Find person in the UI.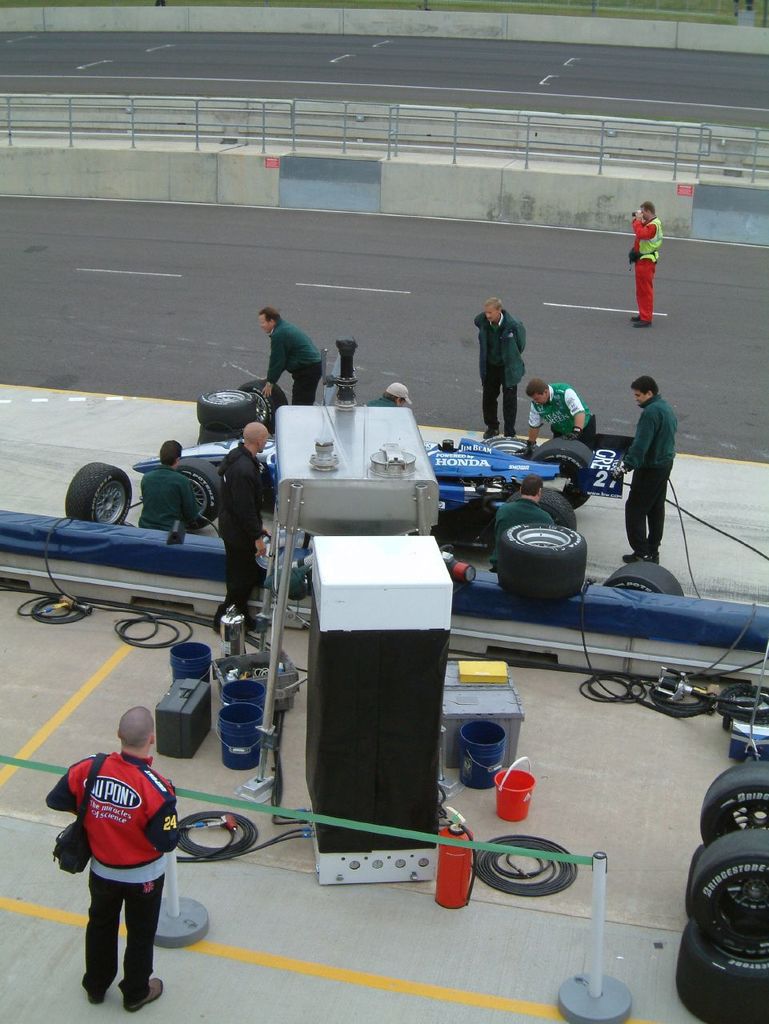
UI element at box(627, 194, 662, 337).
